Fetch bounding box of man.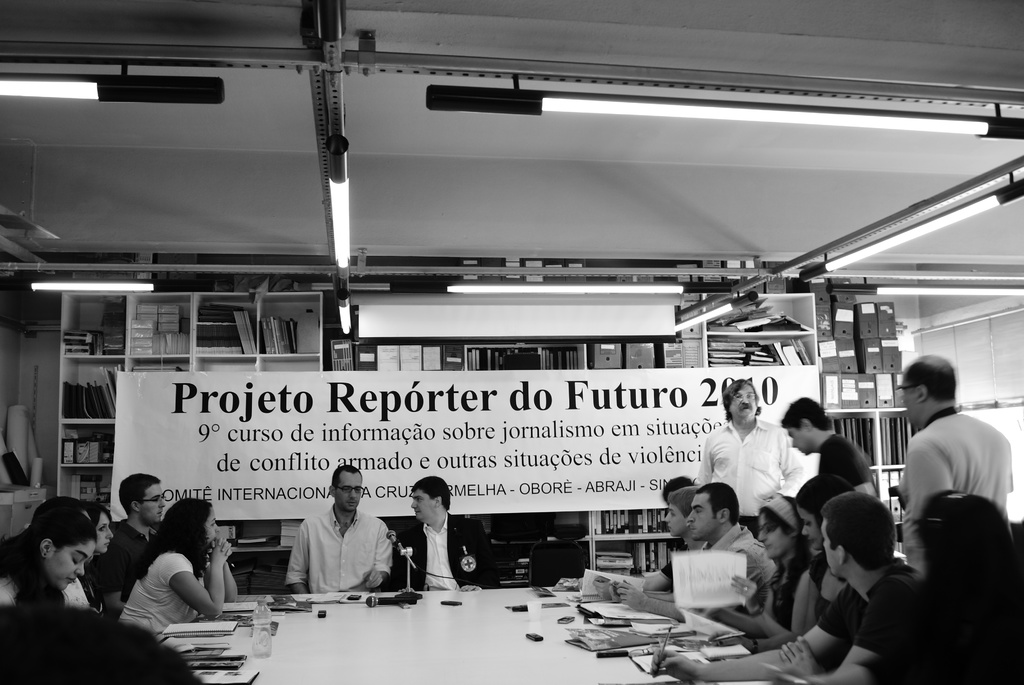
Bbox: (left=879, top=366, right=1008, bottom=590).
